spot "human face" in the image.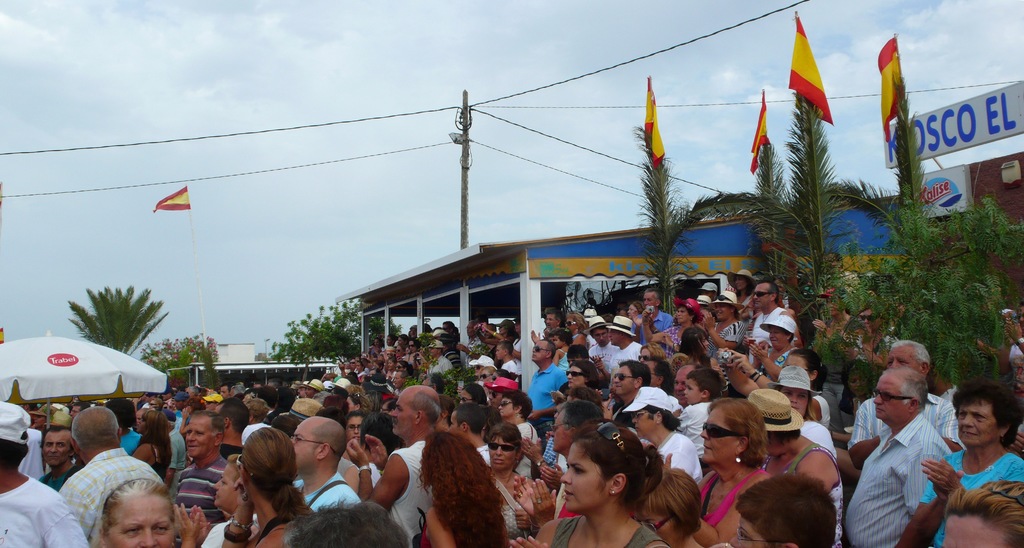
"human face" found at [left=558, top=438, right=613, bottom=512].
